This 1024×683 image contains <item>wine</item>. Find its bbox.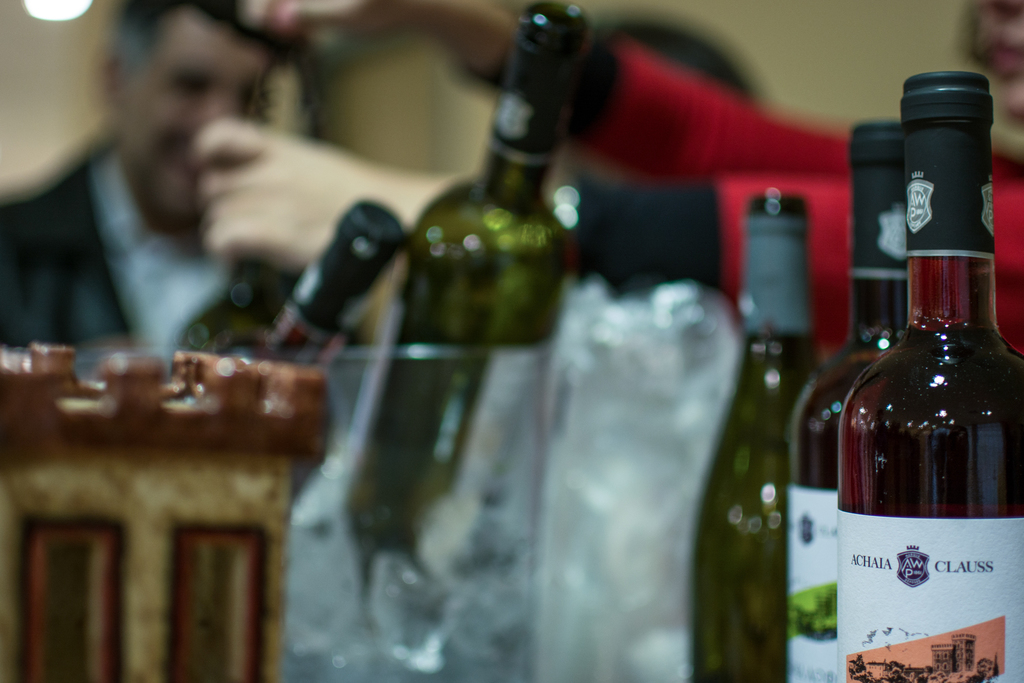
BBox(340, 0, 595, 583).
